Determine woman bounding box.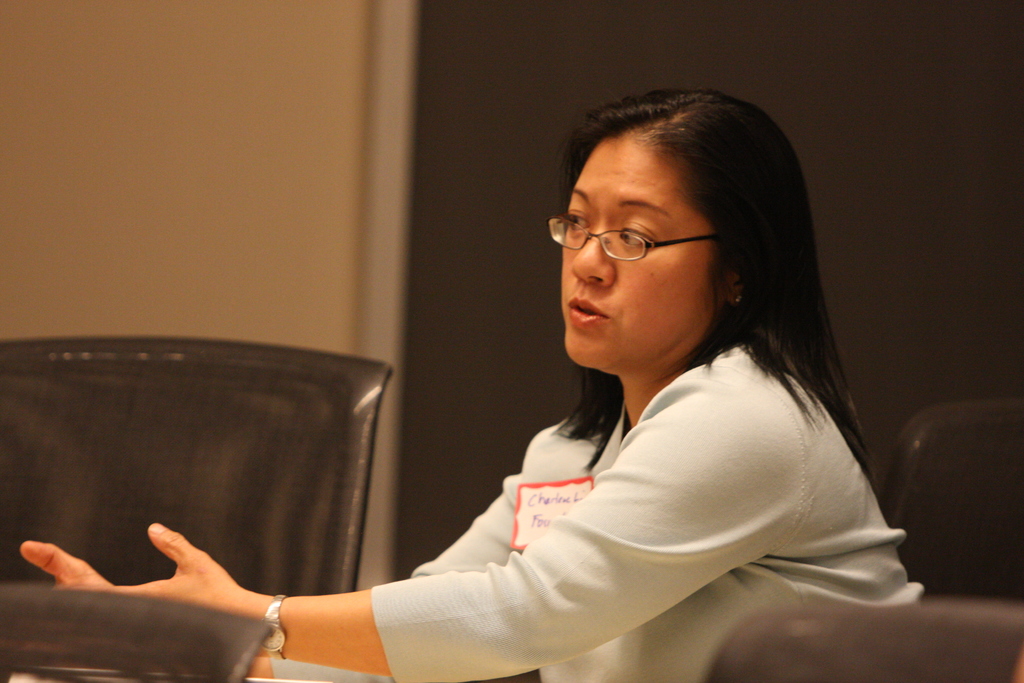
Determined: box(20, 84, 925, 682).
